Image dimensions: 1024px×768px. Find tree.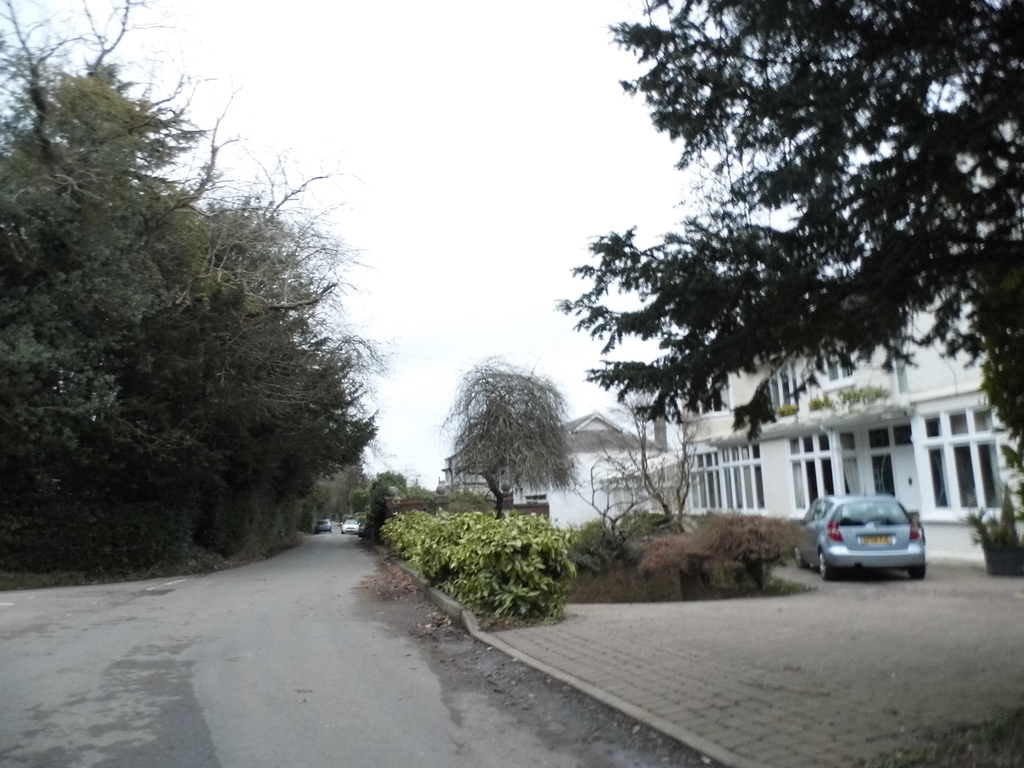
[left=406, top=477, right=430, bottom=499].
